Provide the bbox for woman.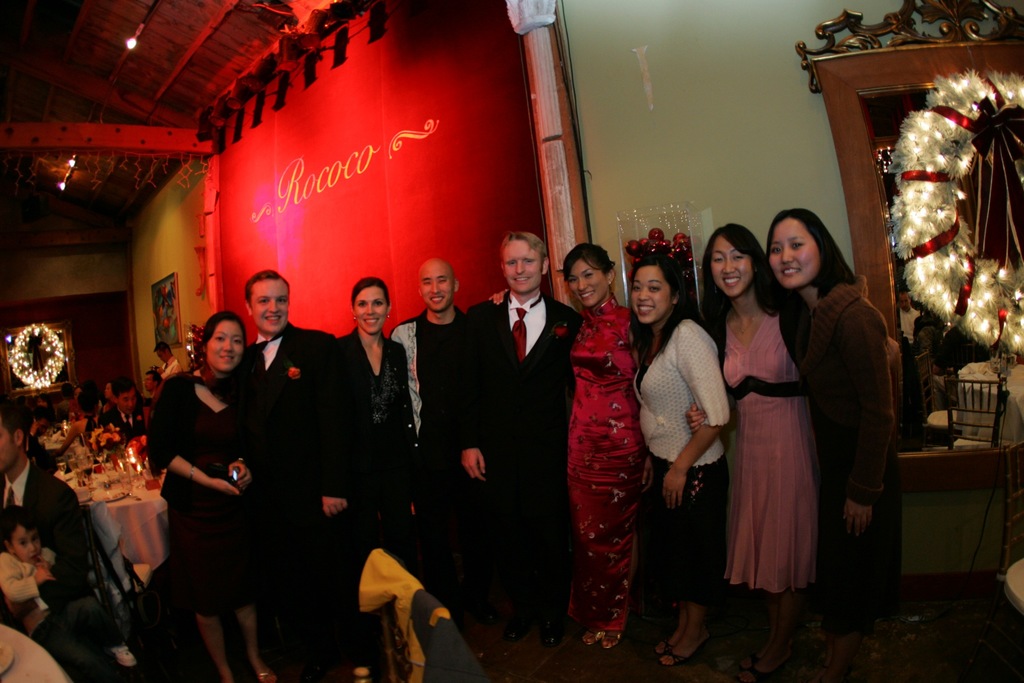
x1=765 y1=206 x2=905 y2=682.
